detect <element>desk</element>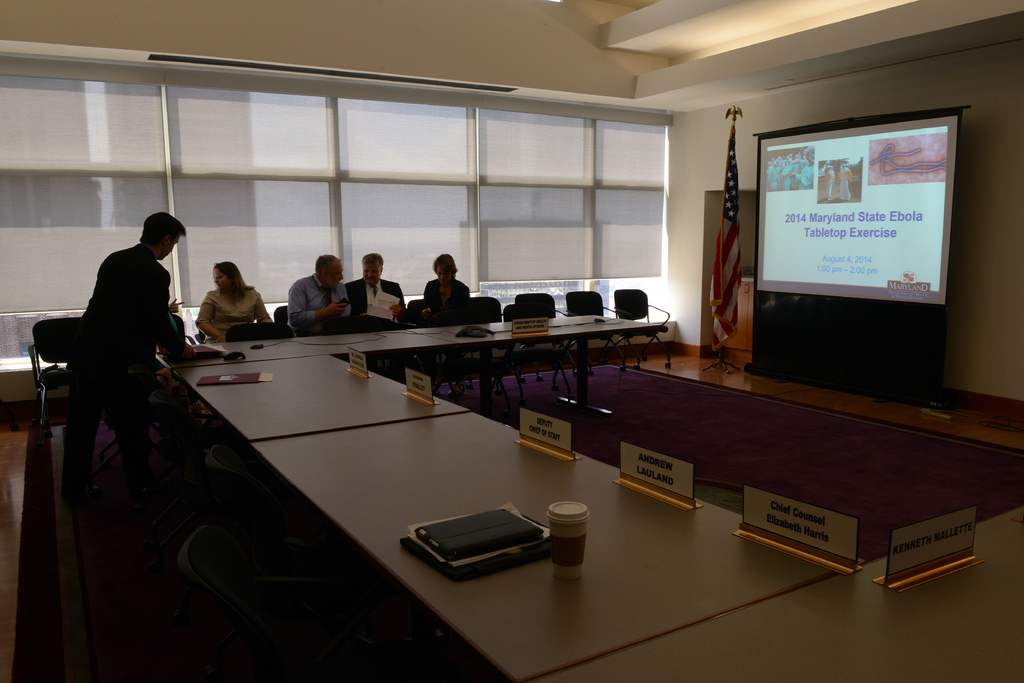
bbox(536, 503, 1023, 682)
